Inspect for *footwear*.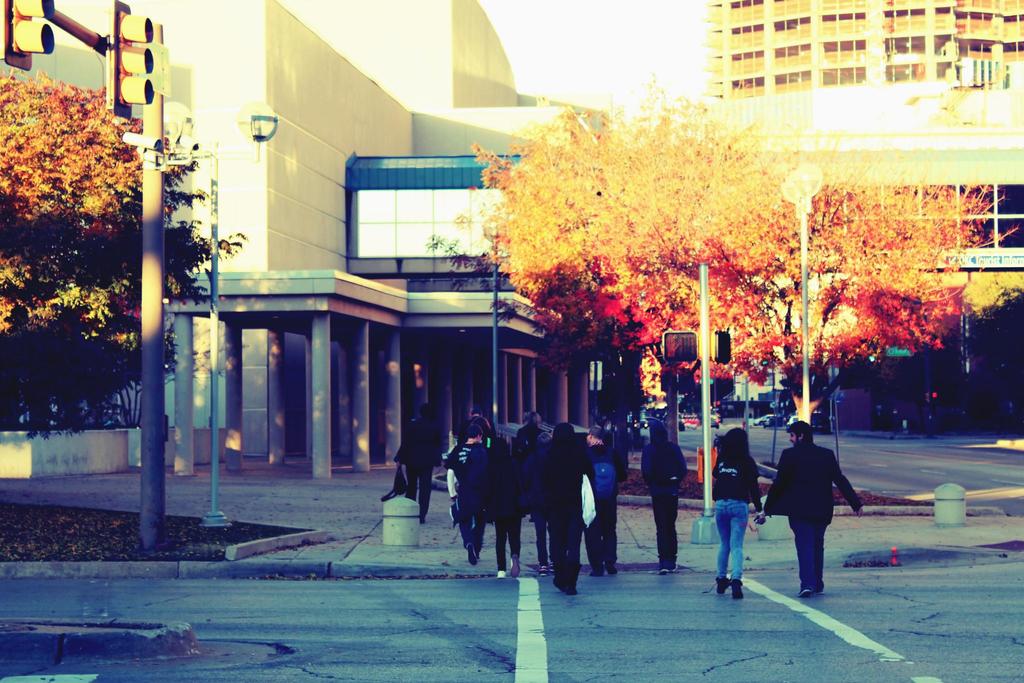
Inspection: left=648, top=563, right=668, bottom=579.
